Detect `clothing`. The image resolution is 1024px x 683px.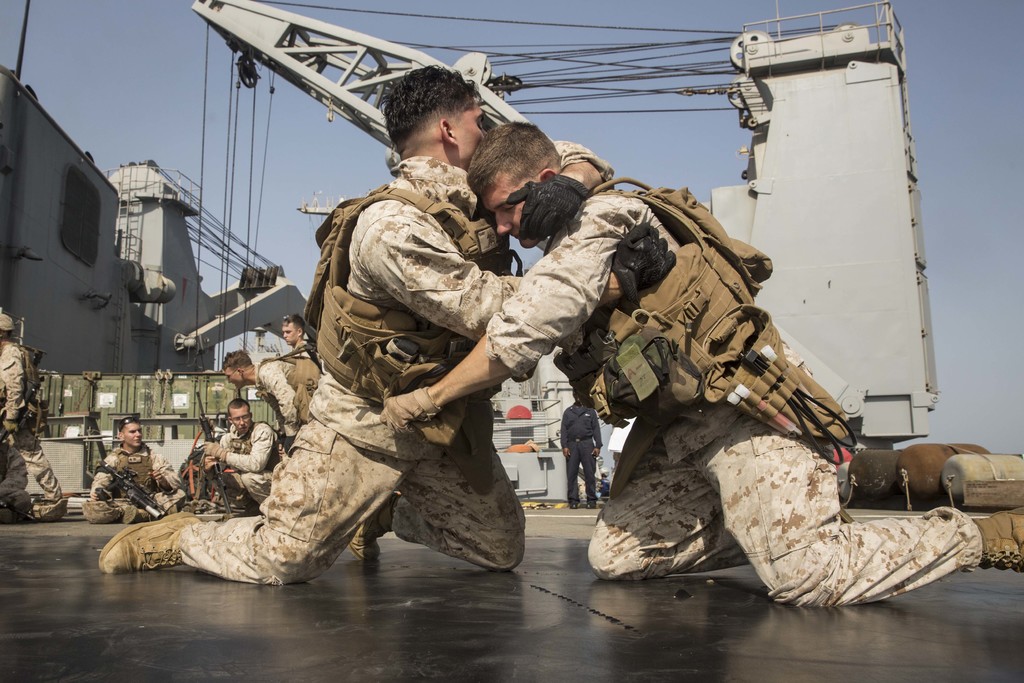
region(81, 447, 187, 520).
